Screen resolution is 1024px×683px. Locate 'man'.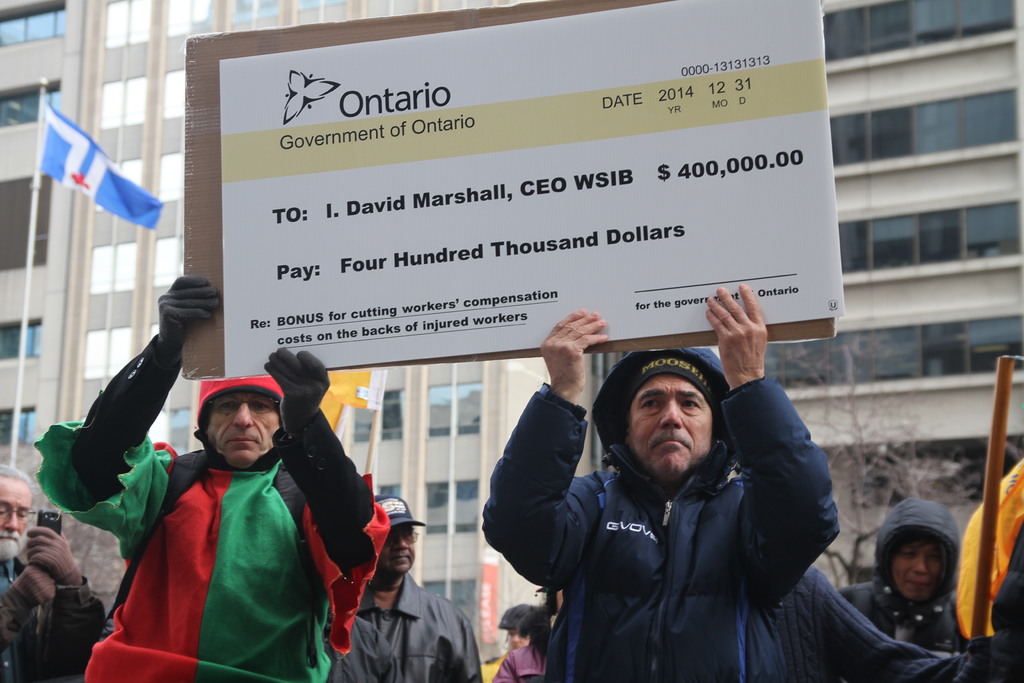
bbox(321, 489, 483, 682).
